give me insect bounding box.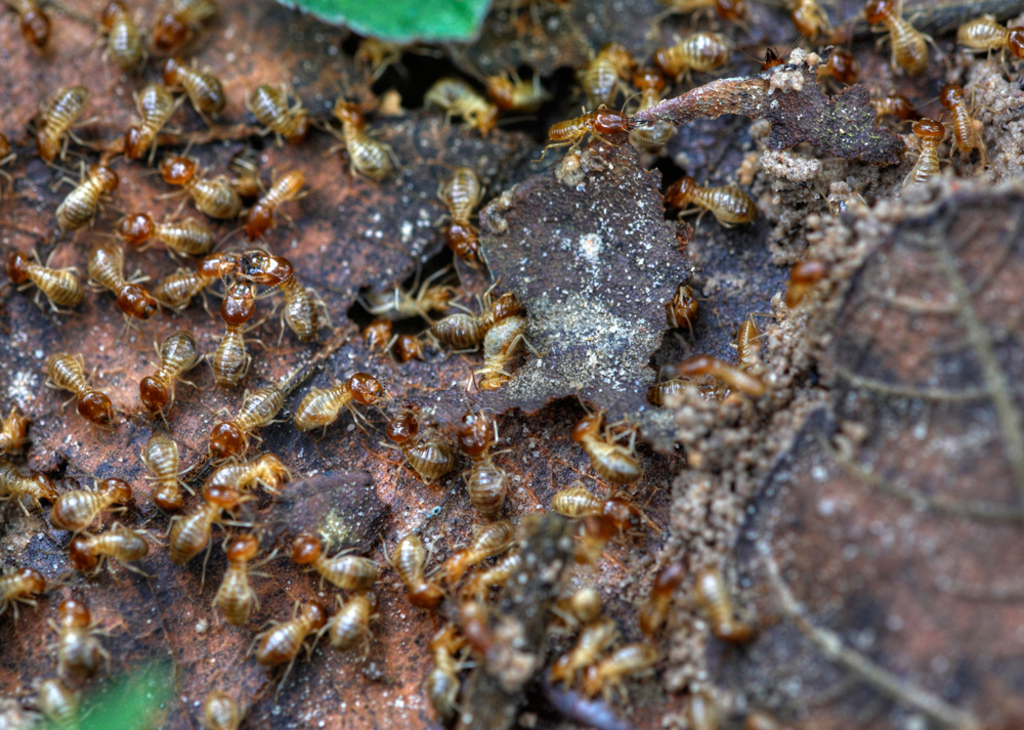
3/252/93/319.
